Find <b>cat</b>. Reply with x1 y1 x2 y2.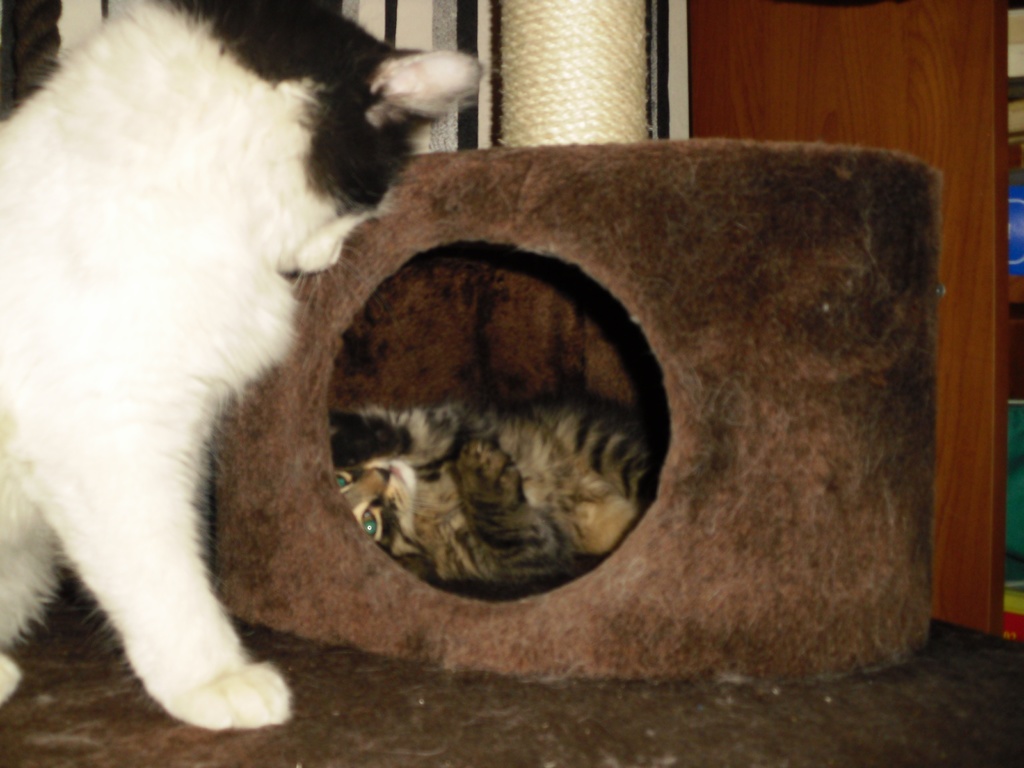
0 0 483 734.
